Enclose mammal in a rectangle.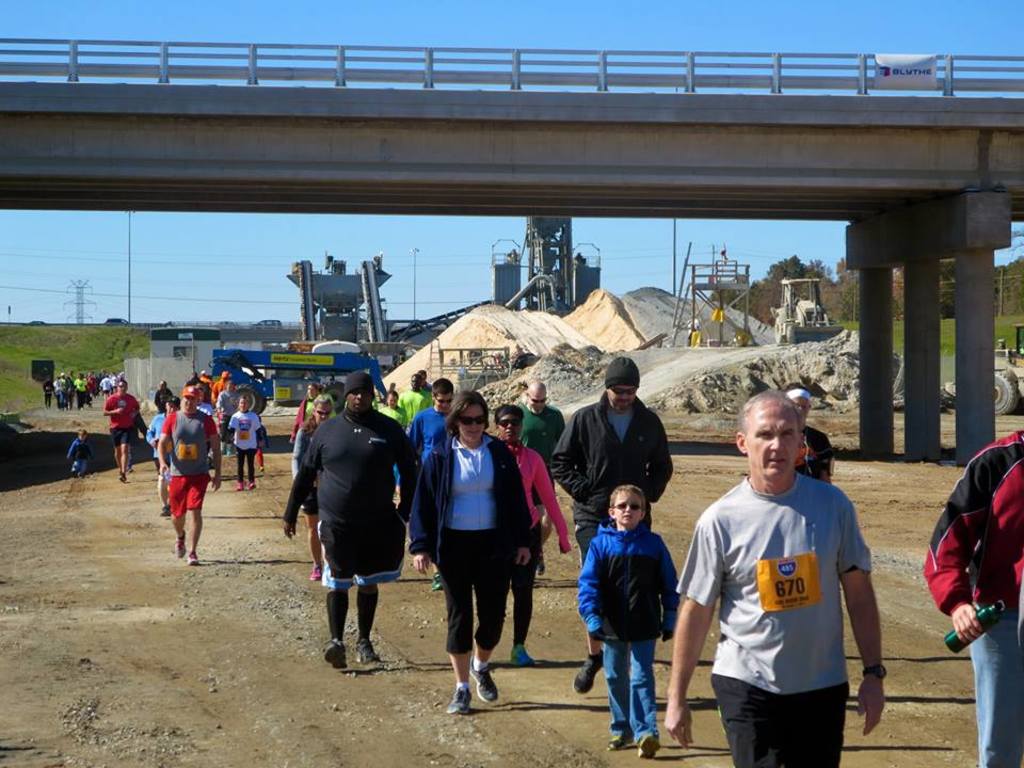
locate(509, 379, 569, 573).
